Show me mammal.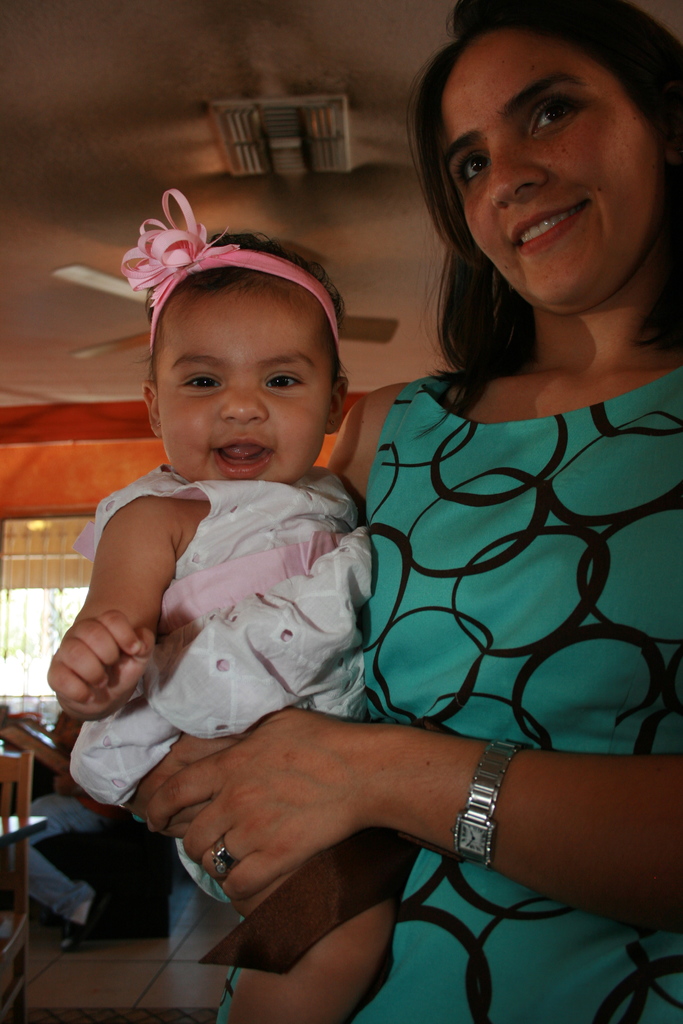
mammal is here: bbox=(145, 6, 682, 1023).
